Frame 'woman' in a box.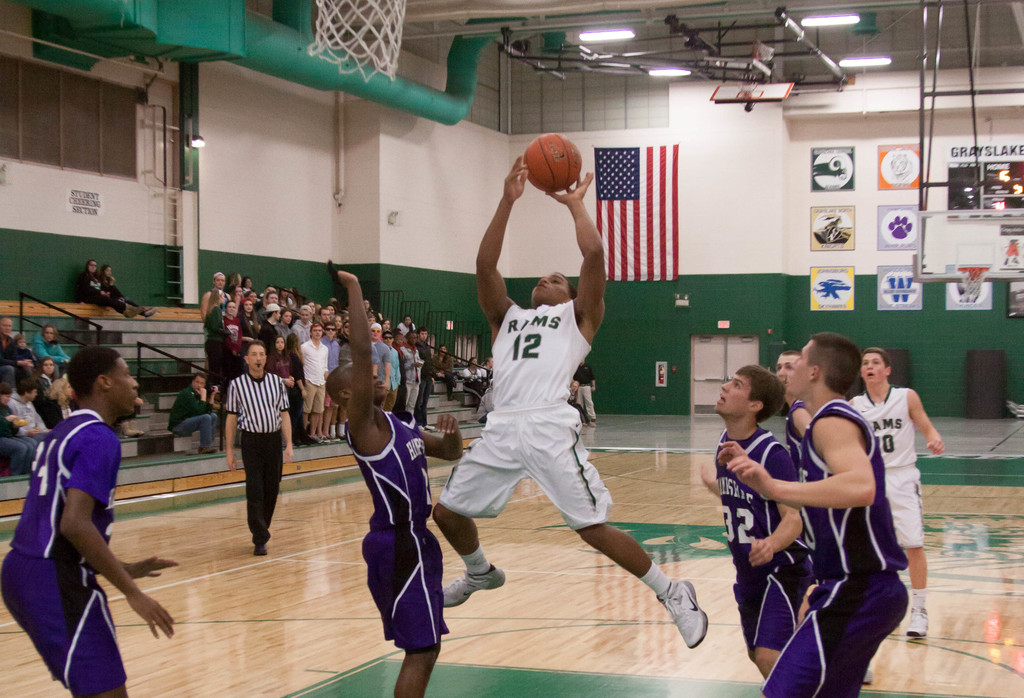
BBox(239, 300, 262, 364).
